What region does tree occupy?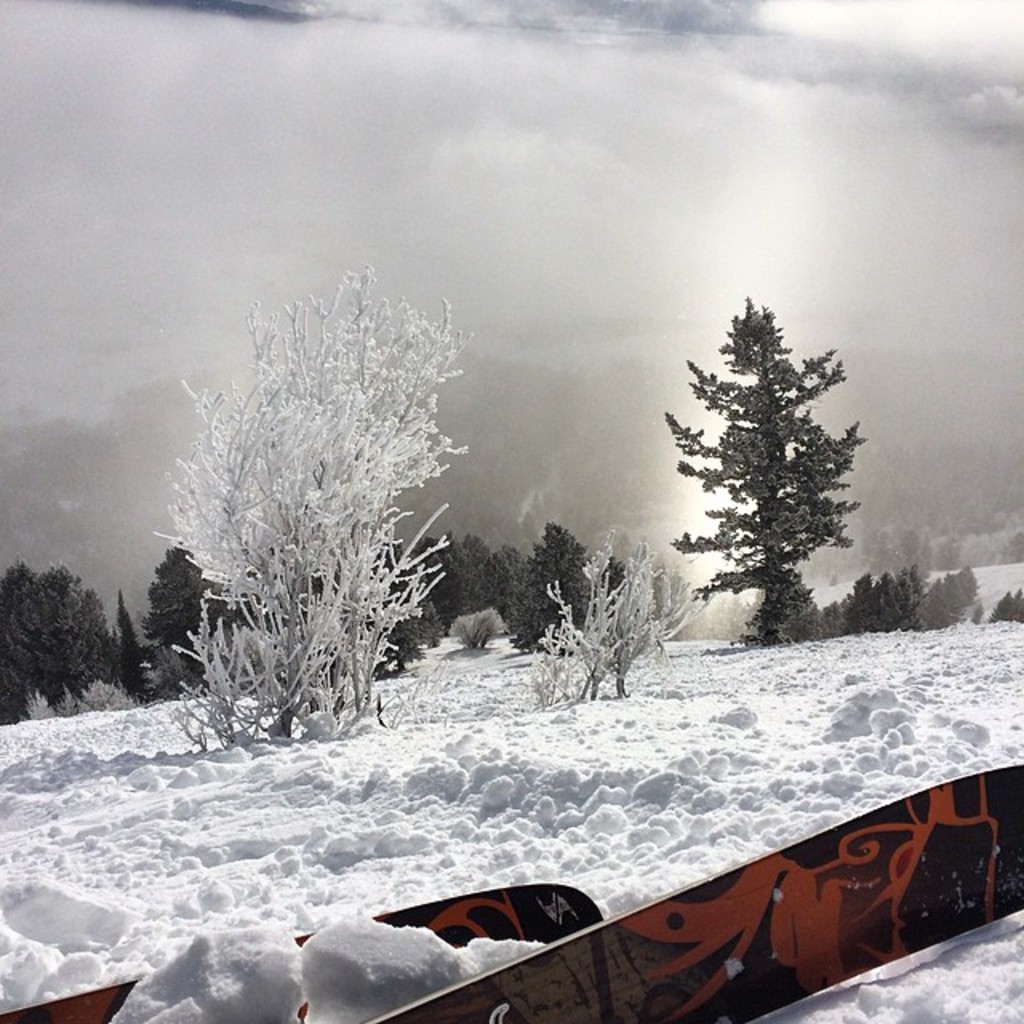
<region>664, 283, 880, 666</region>.
